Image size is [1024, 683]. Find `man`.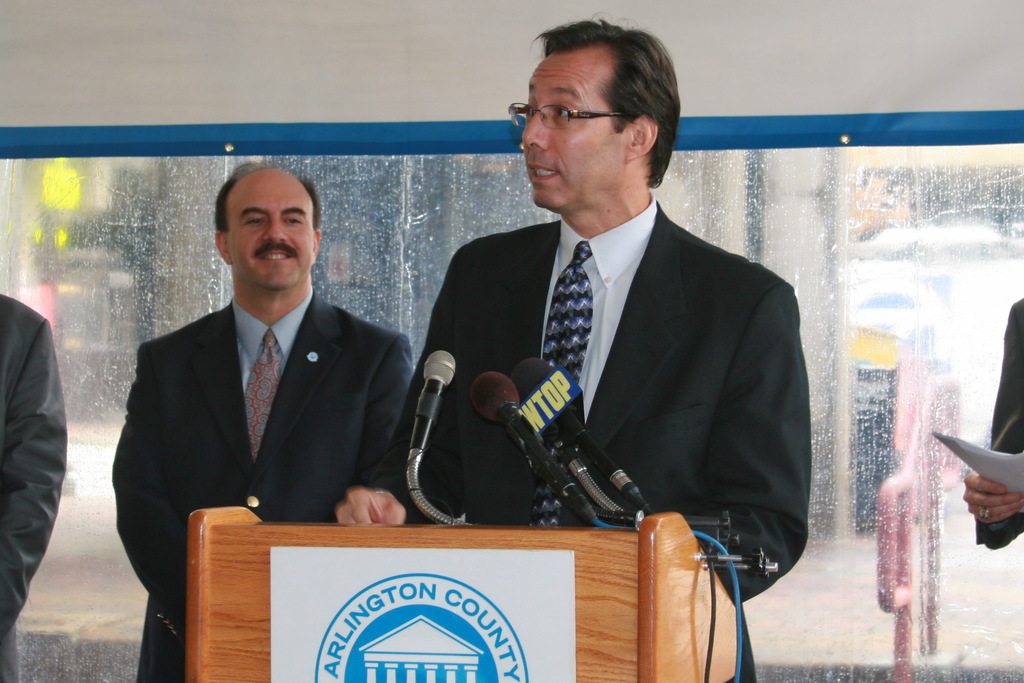
964, 287, 1023, 552.
